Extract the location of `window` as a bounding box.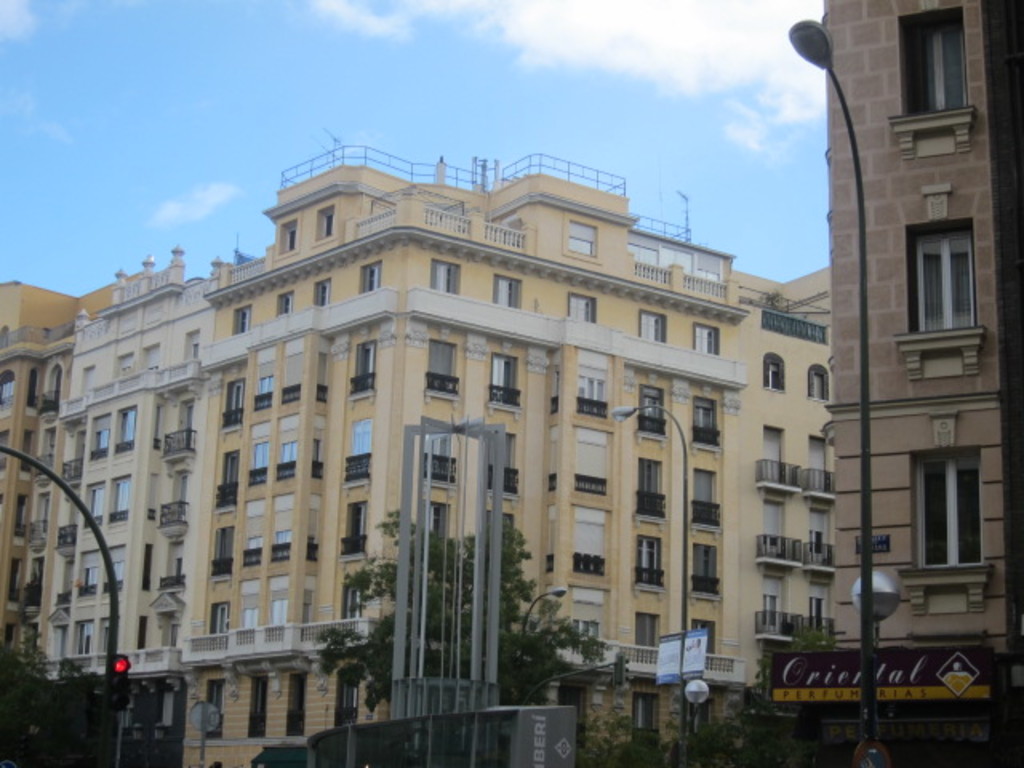
pyautogui.locateOnScreen(902, 219, 976, 331).
